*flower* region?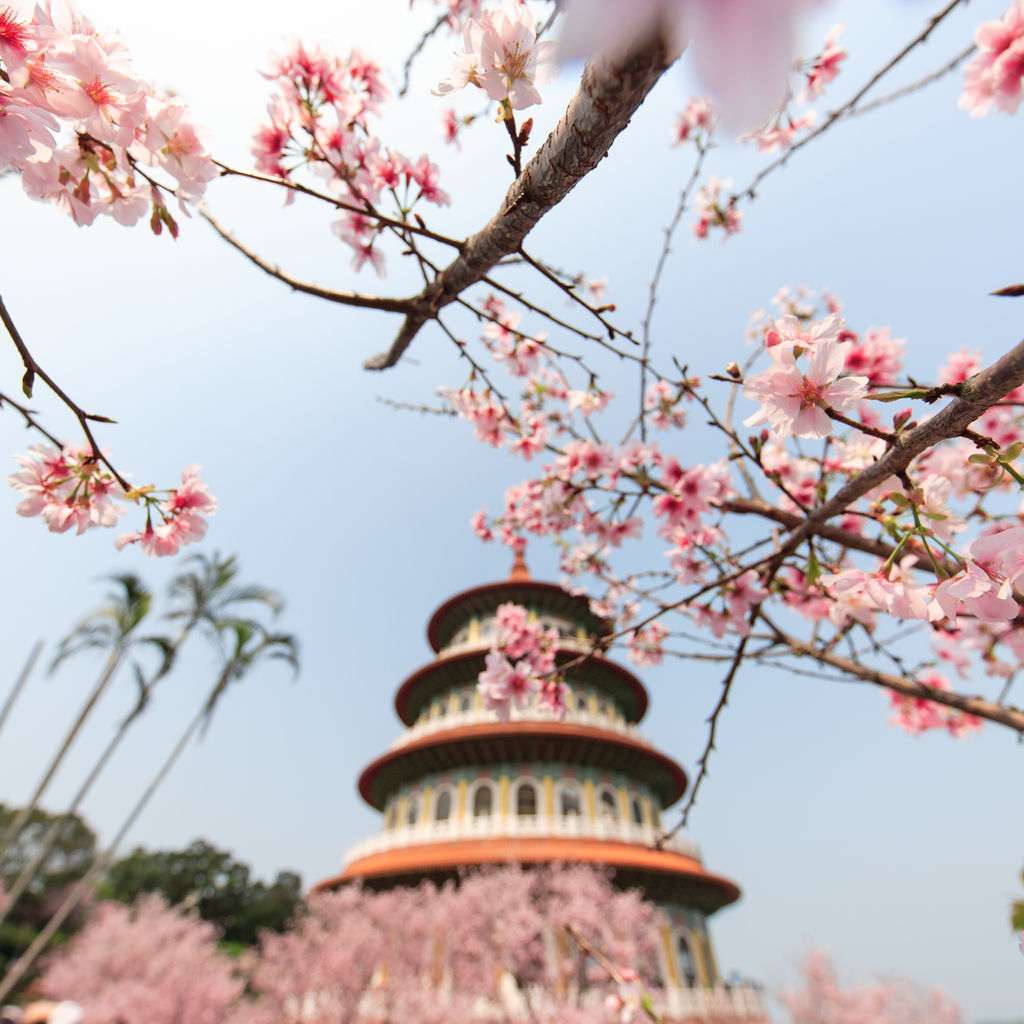
bbox=(8, 454, 130, 536)
